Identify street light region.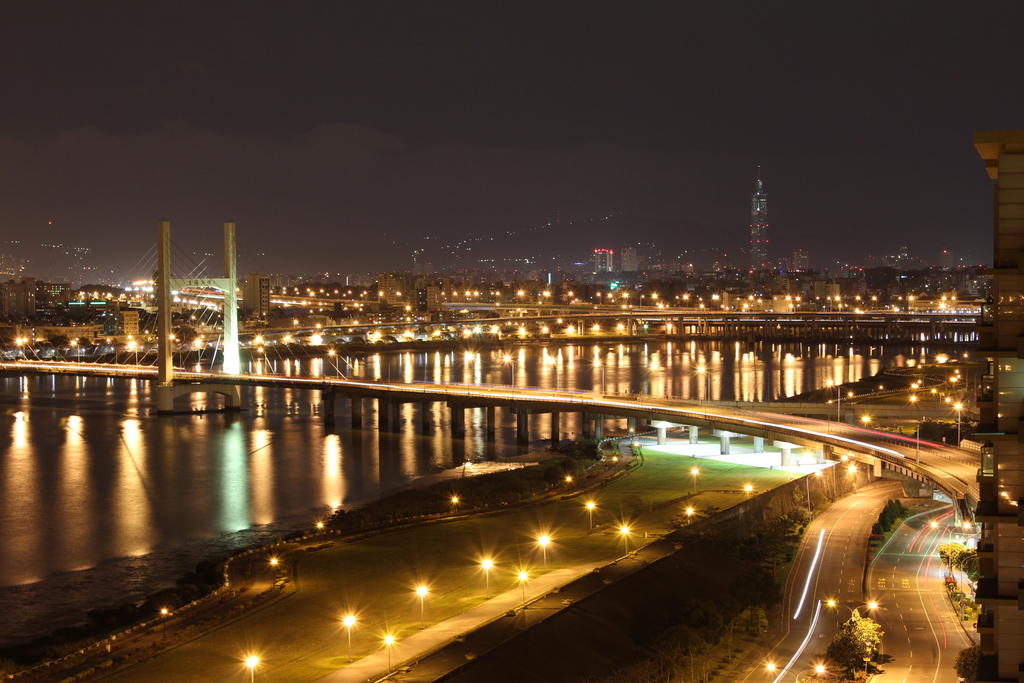
Region: x1=467, y1=541, x2=509, y2=599.
